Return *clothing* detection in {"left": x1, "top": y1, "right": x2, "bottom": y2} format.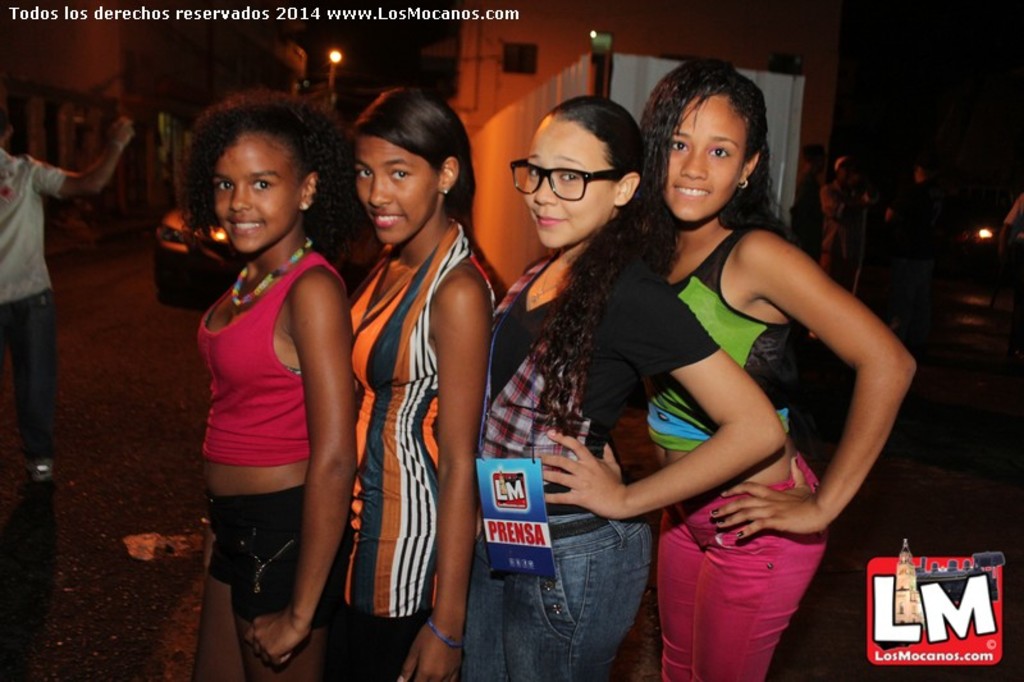
{"left": 0, "top": 147, "right": 63, "bottom": 459}.
